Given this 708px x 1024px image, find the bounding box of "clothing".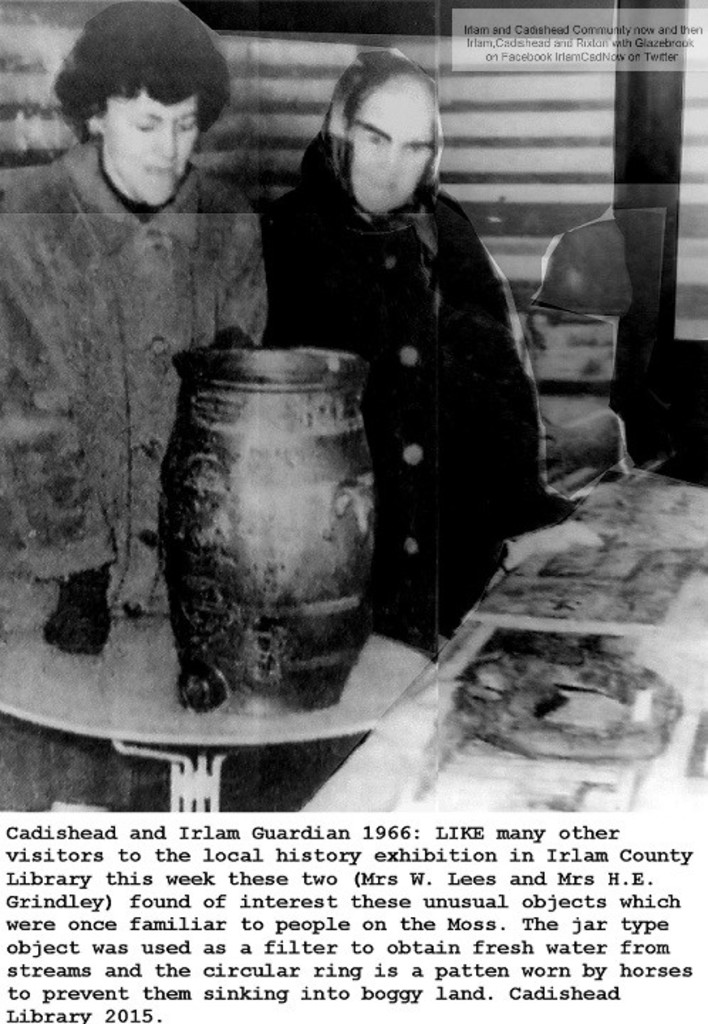
<bbox>0, 125, 280, 647</bbox>.
